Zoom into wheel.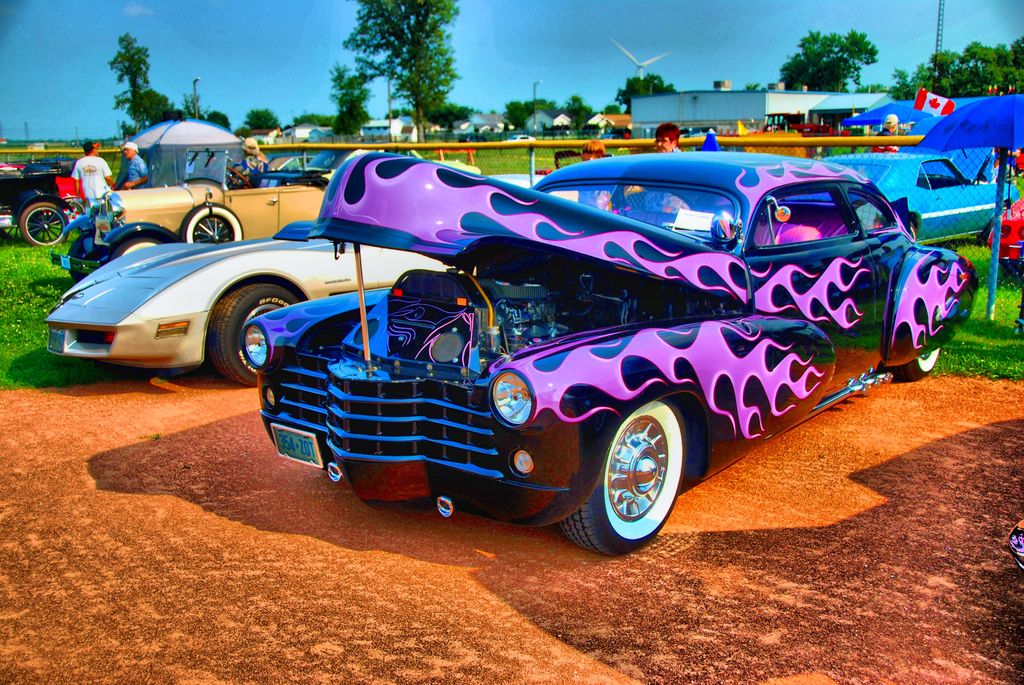
Zoom target: locate(204, 279, 309, 391).
